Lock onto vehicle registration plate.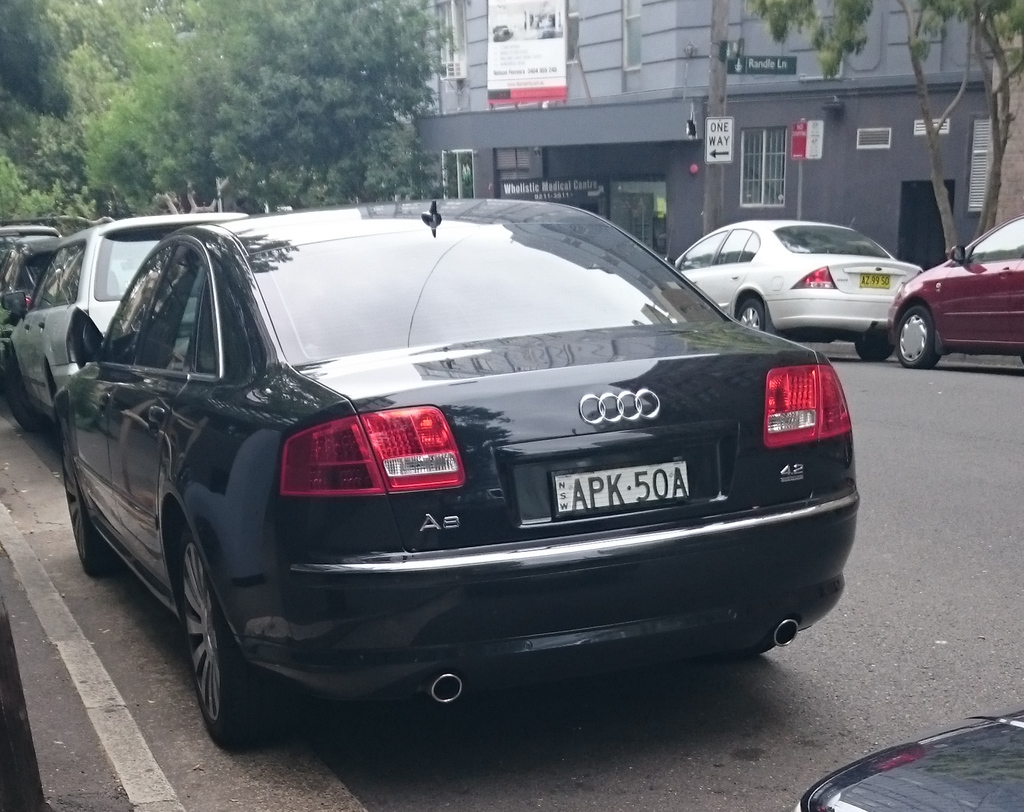
Locked: {"x1": 861, "y1": 274, "x2": 890, "y2": 288}.
